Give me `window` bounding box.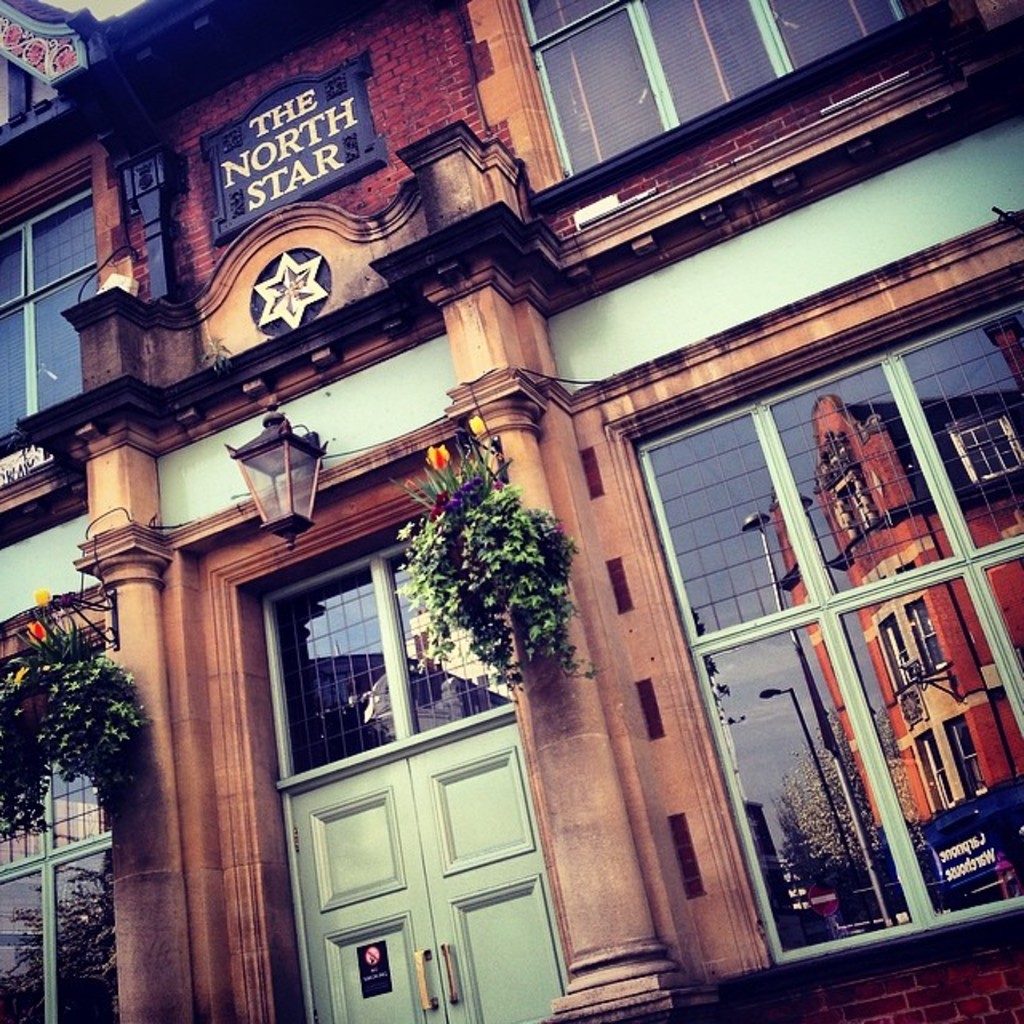
box(509, 0, 938, 182).
